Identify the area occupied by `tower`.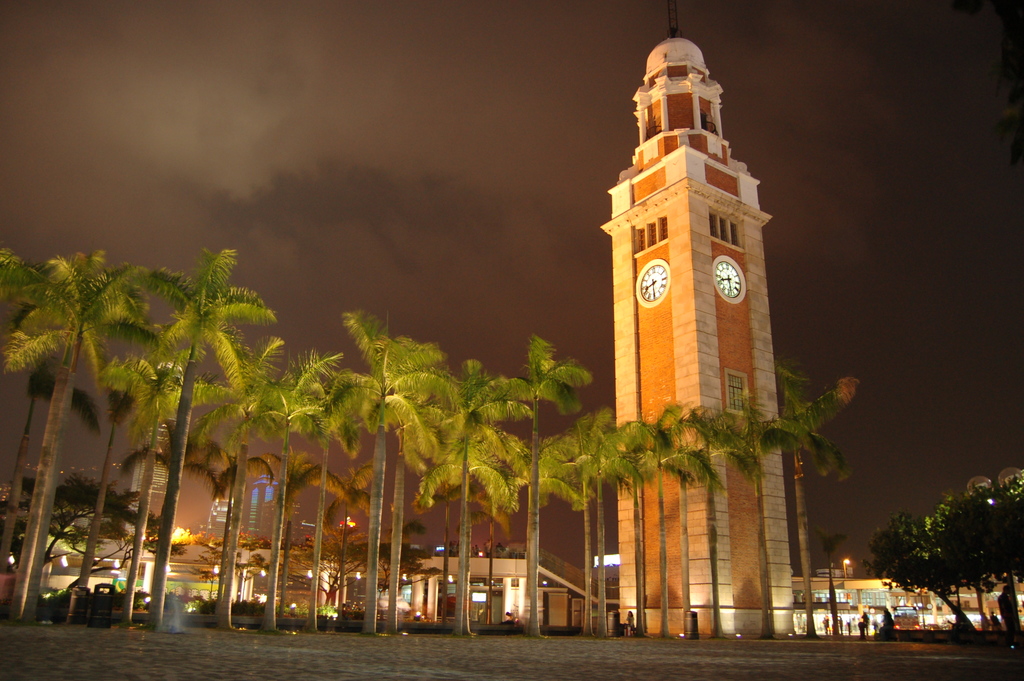
Area: rect(597, 0, 801, 636).
